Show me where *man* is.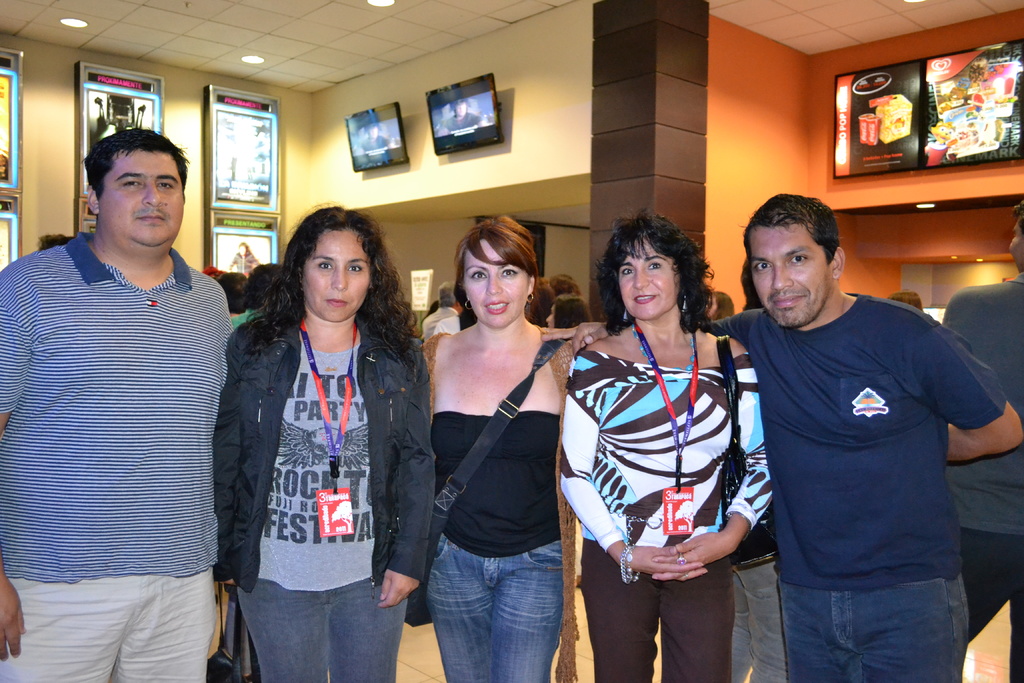
*man* is at x1=941, y1=201, x2=1023, y2=682.
